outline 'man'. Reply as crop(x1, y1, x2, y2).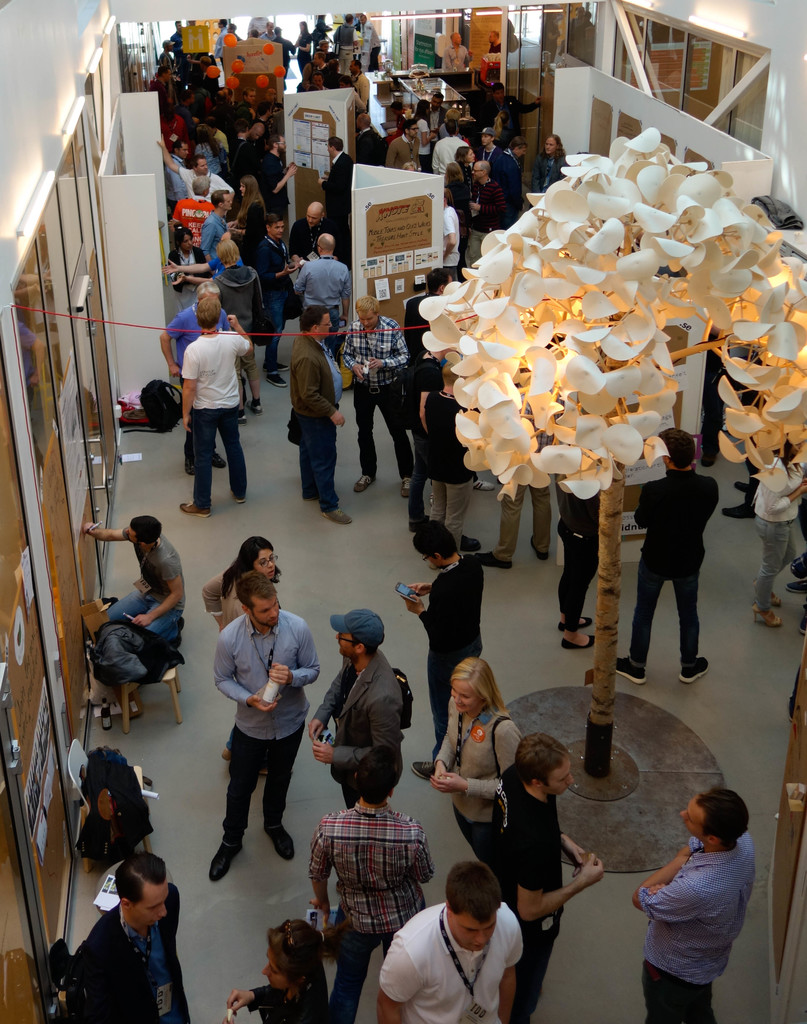
crop(289, 196, 350, 259).
